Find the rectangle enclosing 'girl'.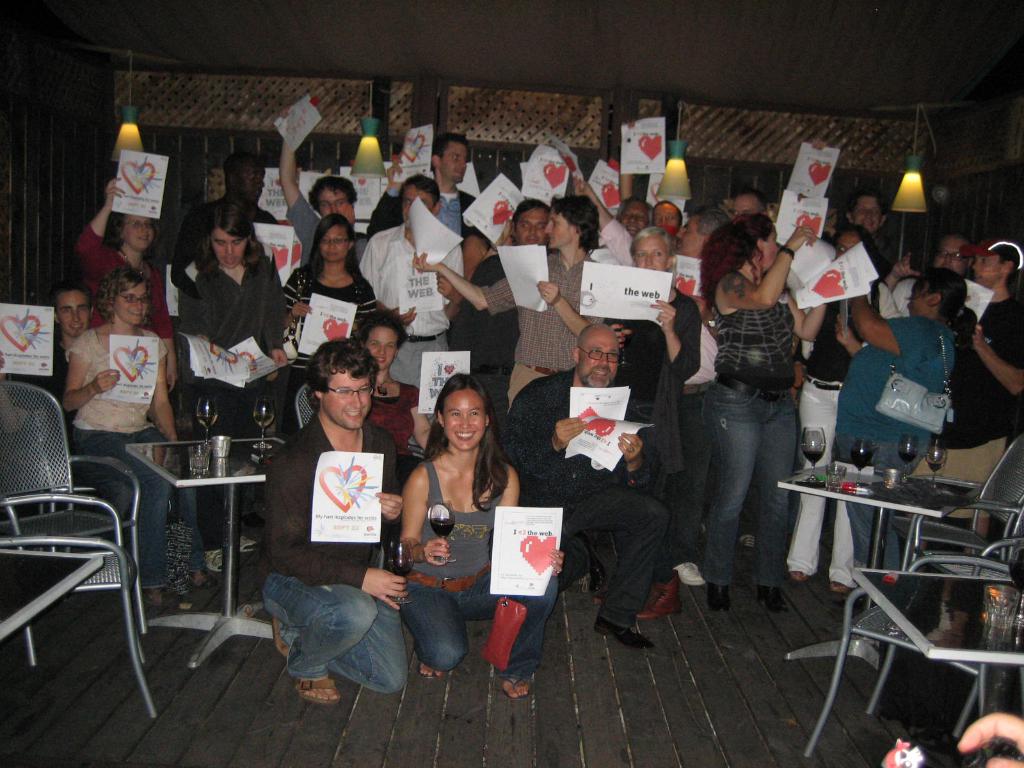
rect(58, 268, 211, 601).
